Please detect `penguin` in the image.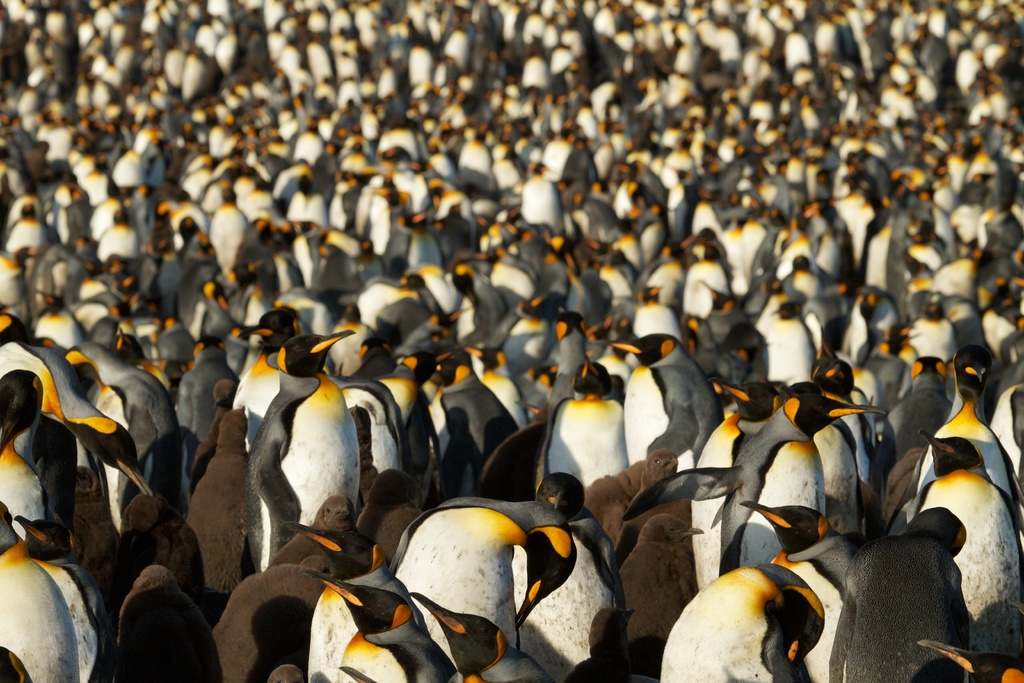
detection(657, 563, 821, 682).
